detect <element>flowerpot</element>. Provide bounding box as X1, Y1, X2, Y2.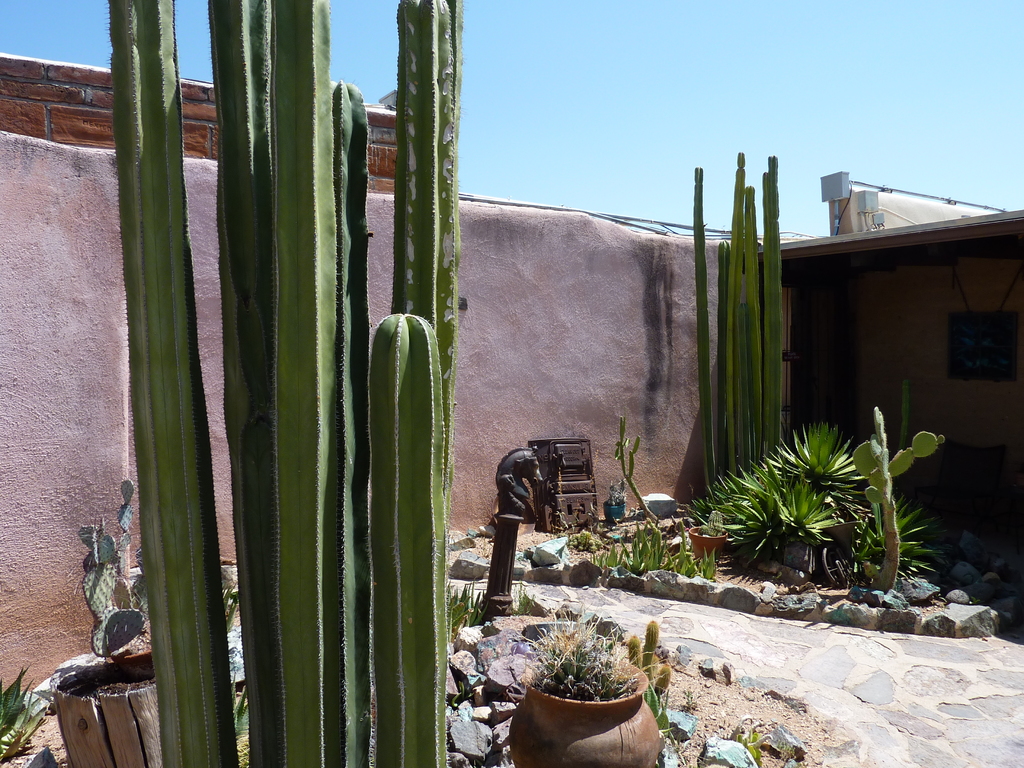
61, 659, 170, 760.
